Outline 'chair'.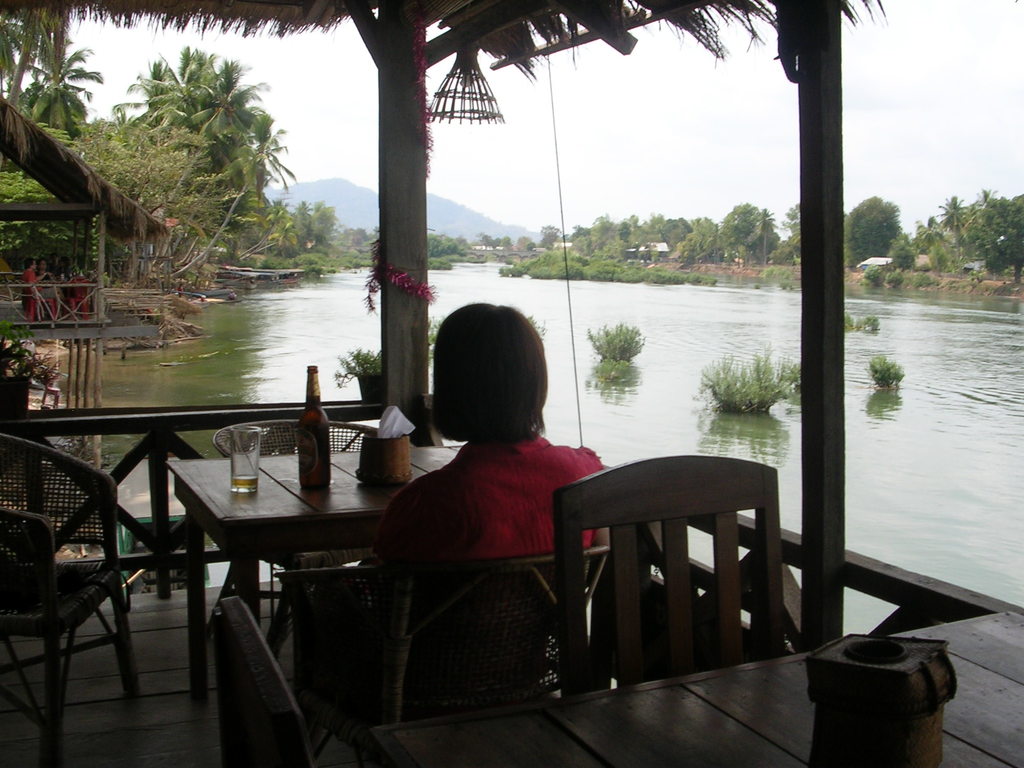
Outline: {"x1": 271, "y1": 547, "x2": 613, "y2": 767}.
